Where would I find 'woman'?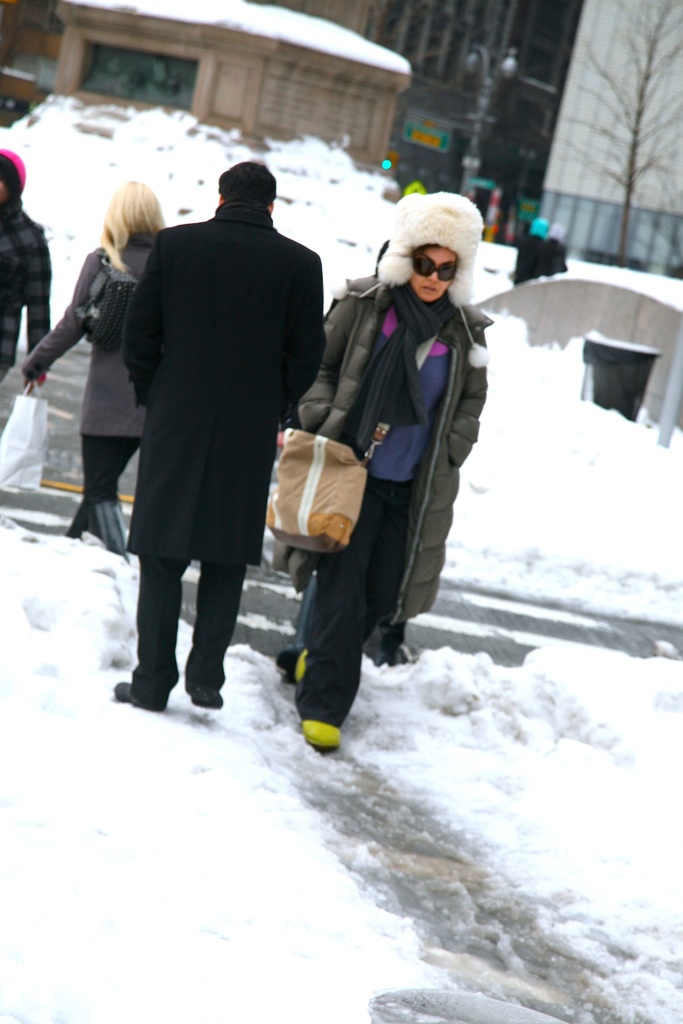
At <region>295, 195, 492, 765</region>.
